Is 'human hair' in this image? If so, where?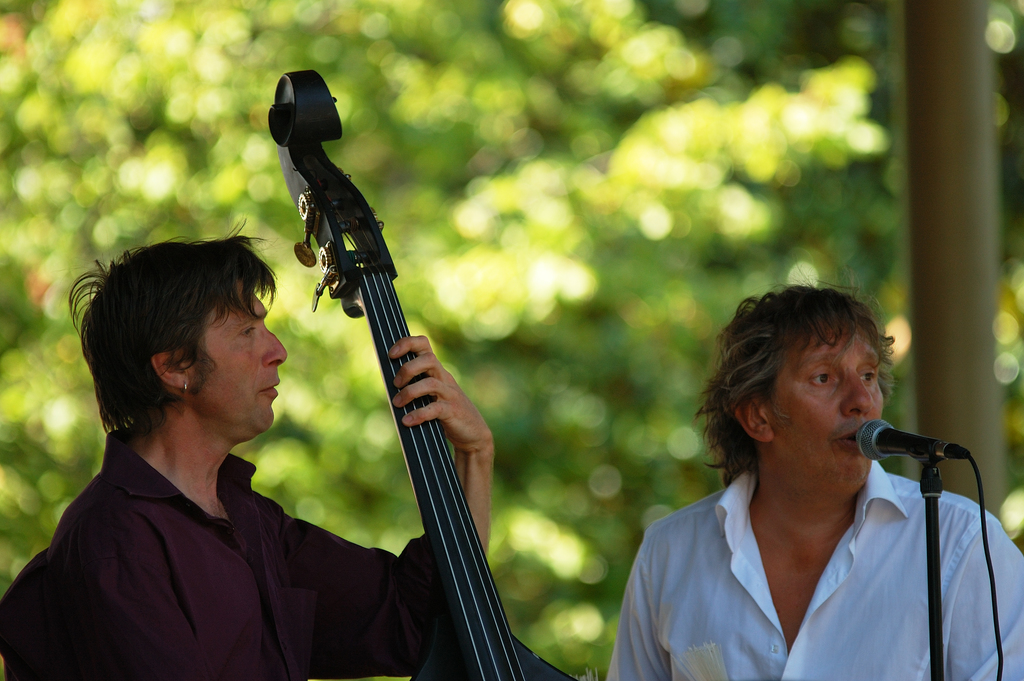
Yes, at pyautogui.locateOnScreen(688, 275, 897, 488).
